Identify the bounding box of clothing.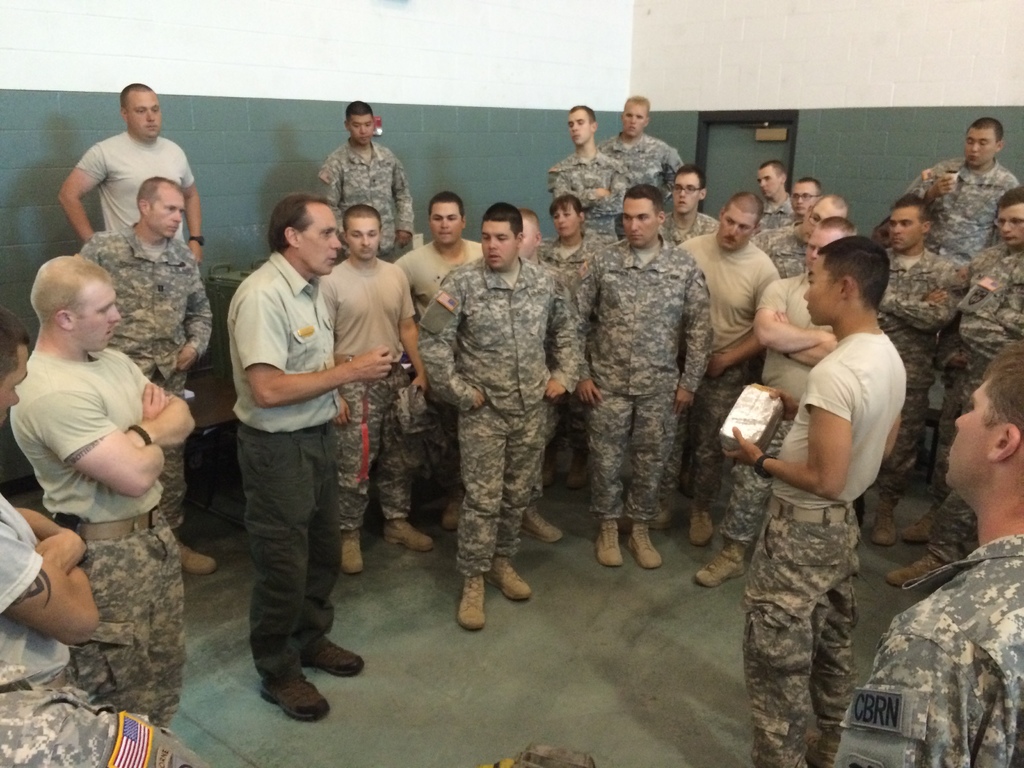
region(666, 227, 780, 505).
